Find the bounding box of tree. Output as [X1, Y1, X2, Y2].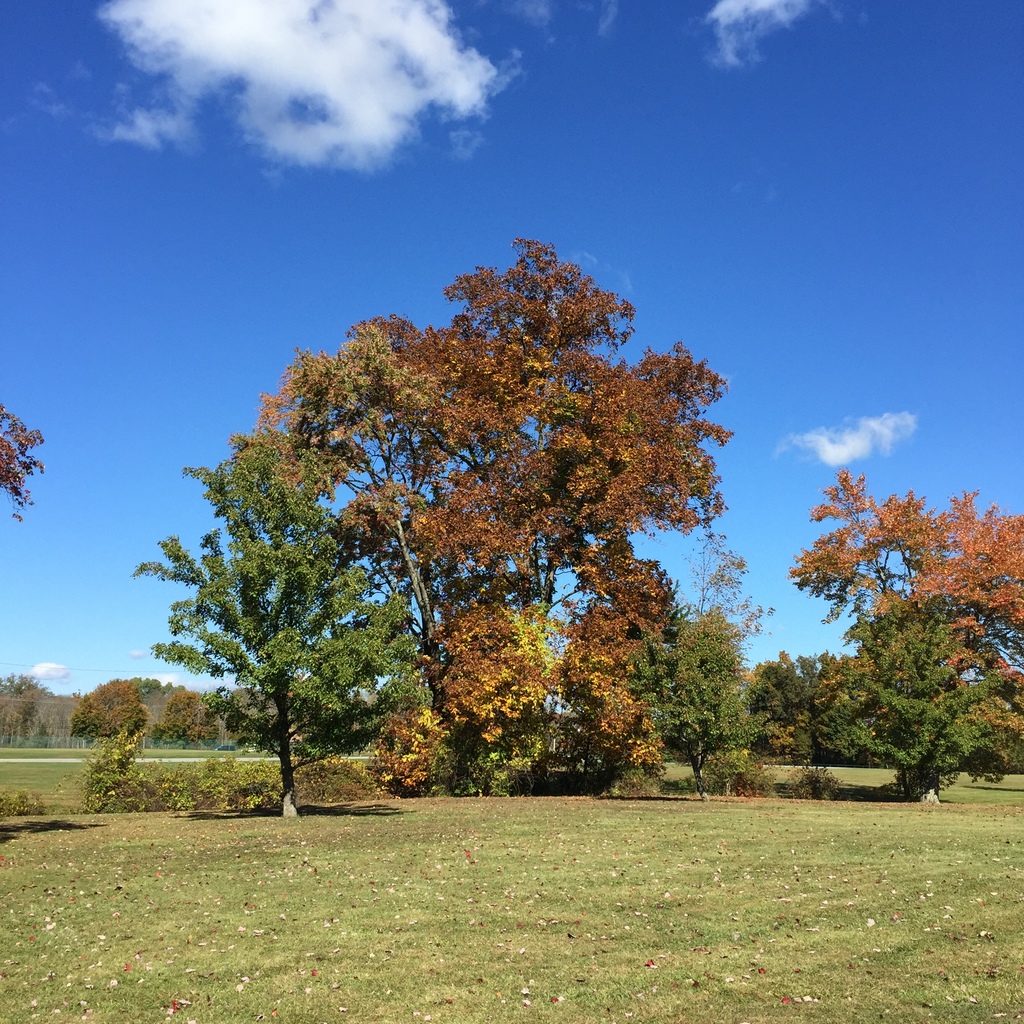
[809, 602, 1020, 798].
